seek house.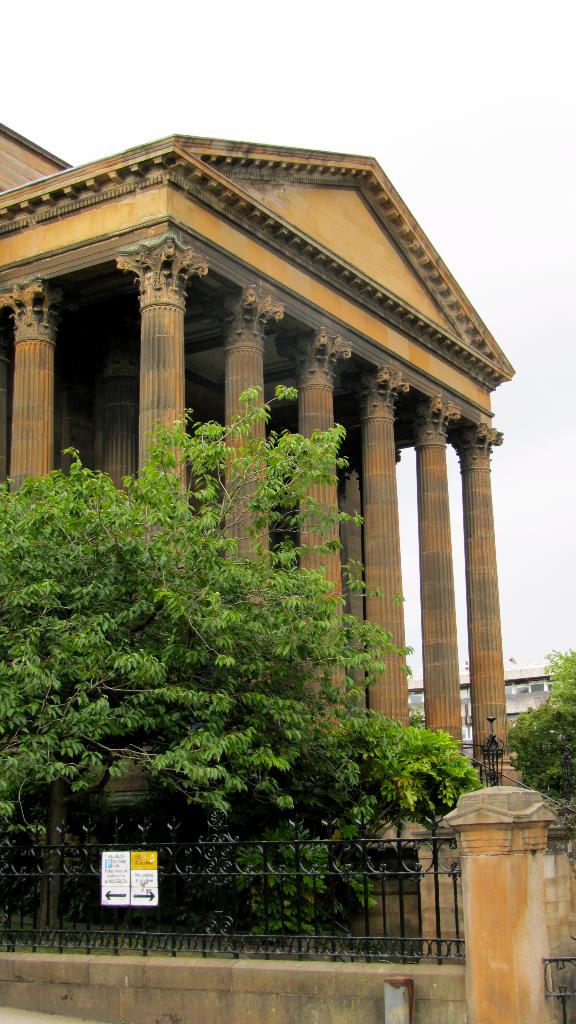
box=[0, 117, 517, 1023].
